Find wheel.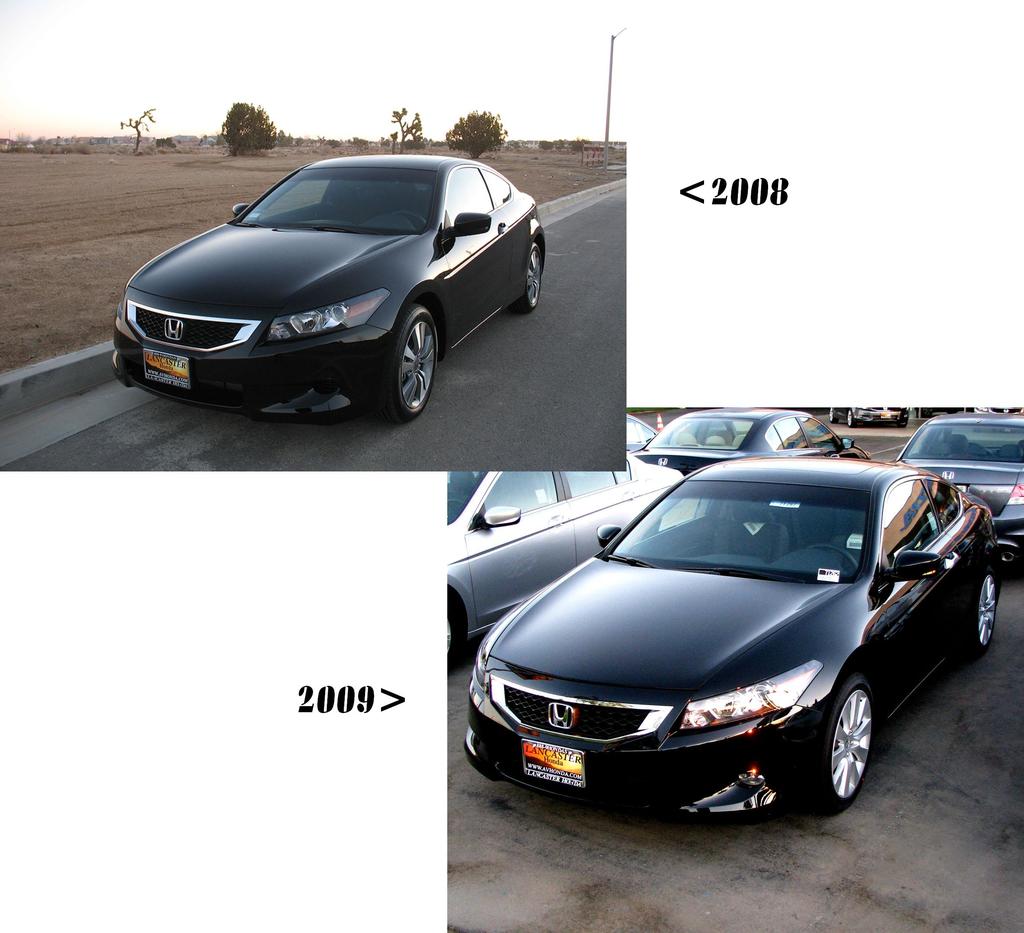
446, 592, 462, 674.
